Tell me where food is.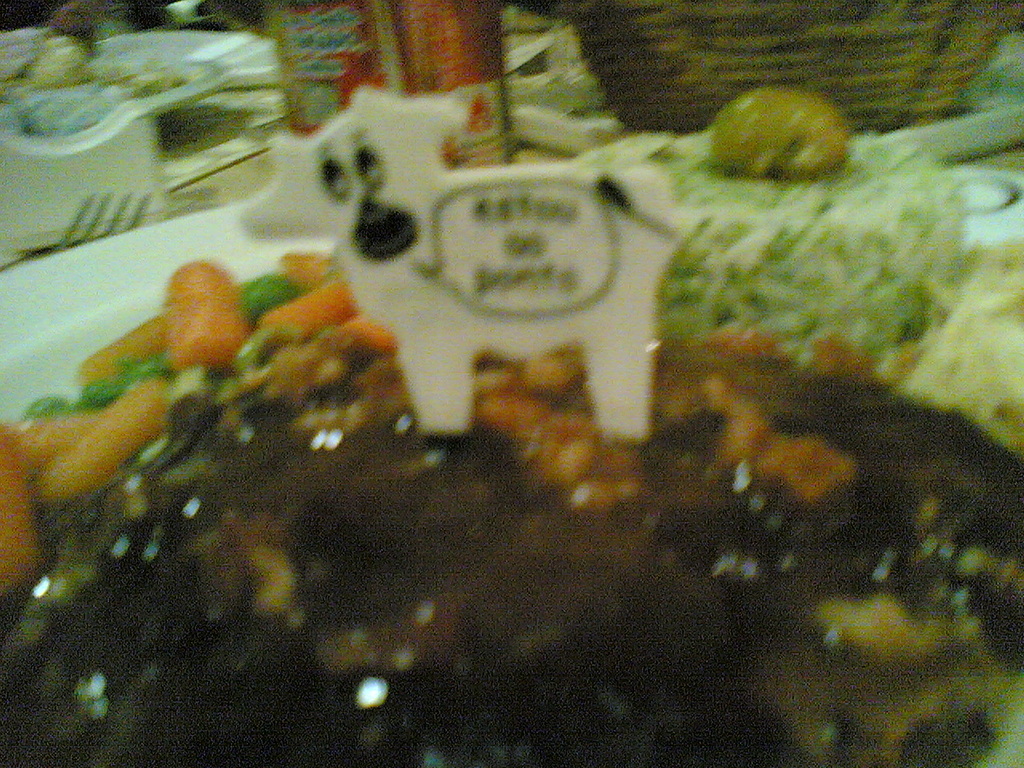
food is at box=[86, 723, 1023, 767].
